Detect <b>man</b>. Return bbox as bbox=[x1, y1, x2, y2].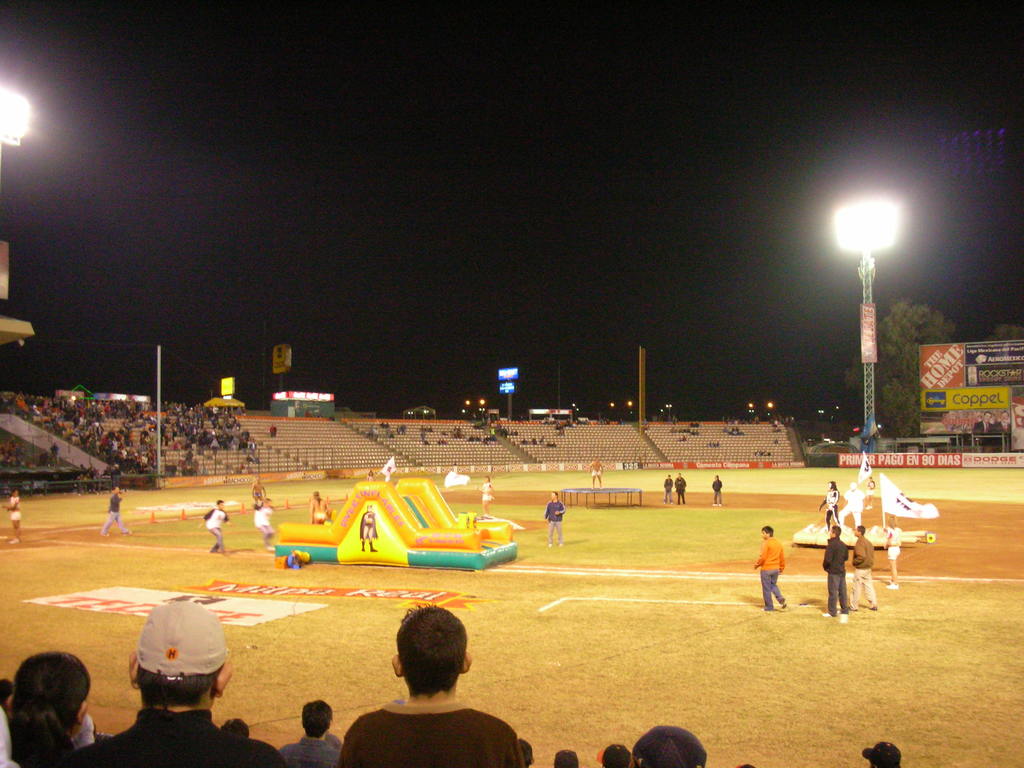
bbox=[360, 610, 552, 767].
